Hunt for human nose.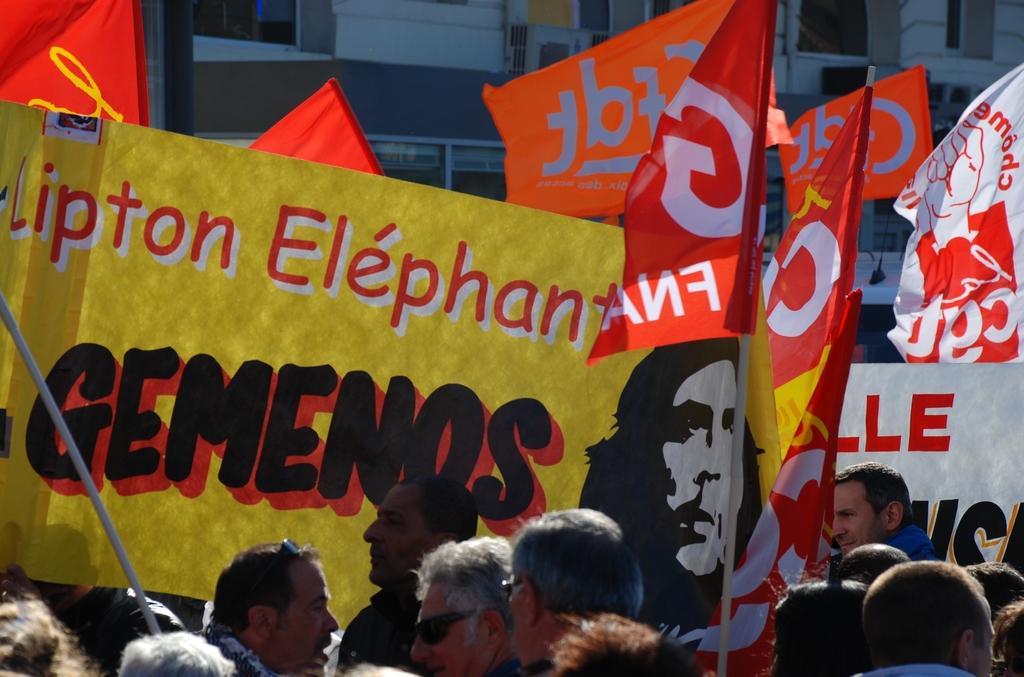
Hunted down at 698 421 723 480.
